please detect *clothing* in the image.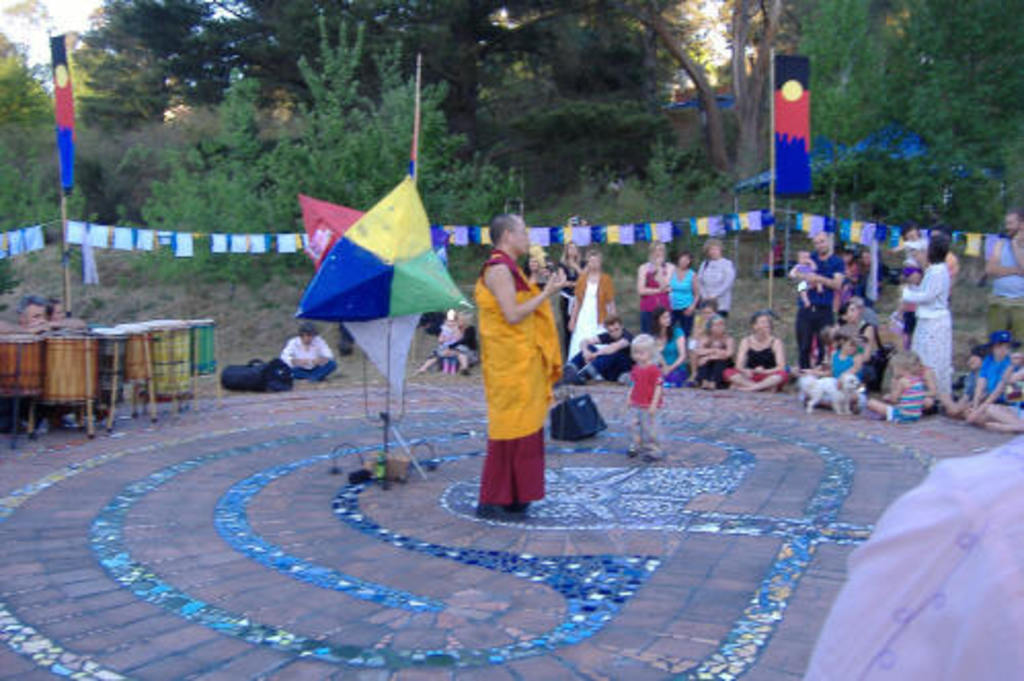
x1=564, y1=267, x2=620, y2=359.
